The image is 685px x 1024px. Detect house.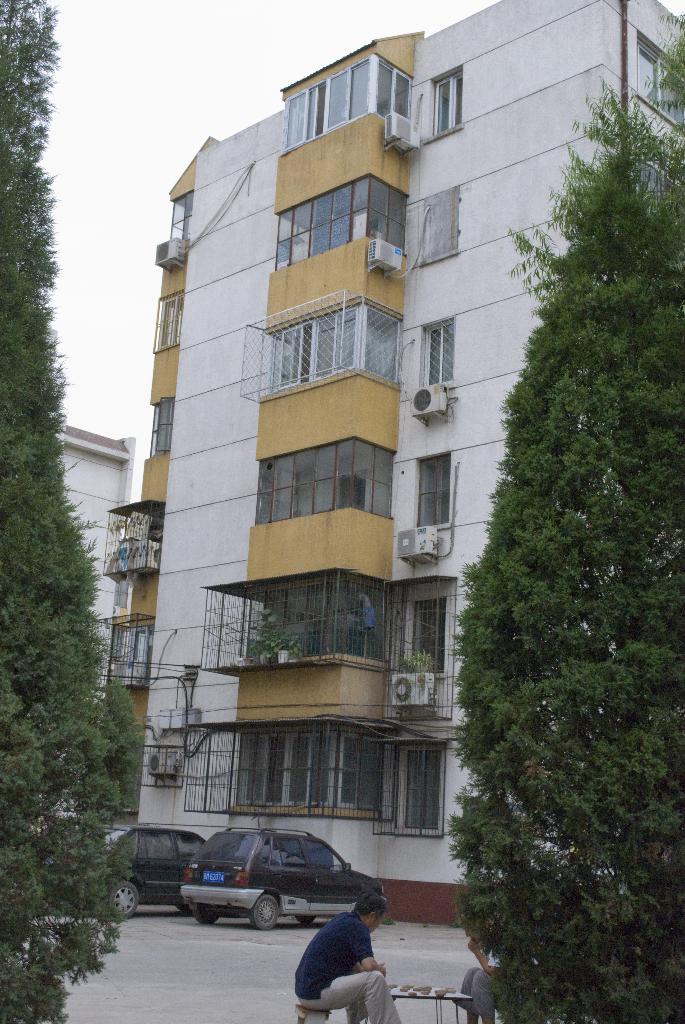
Detection: <bbox>95, 10, 618, 877</bbox>.
